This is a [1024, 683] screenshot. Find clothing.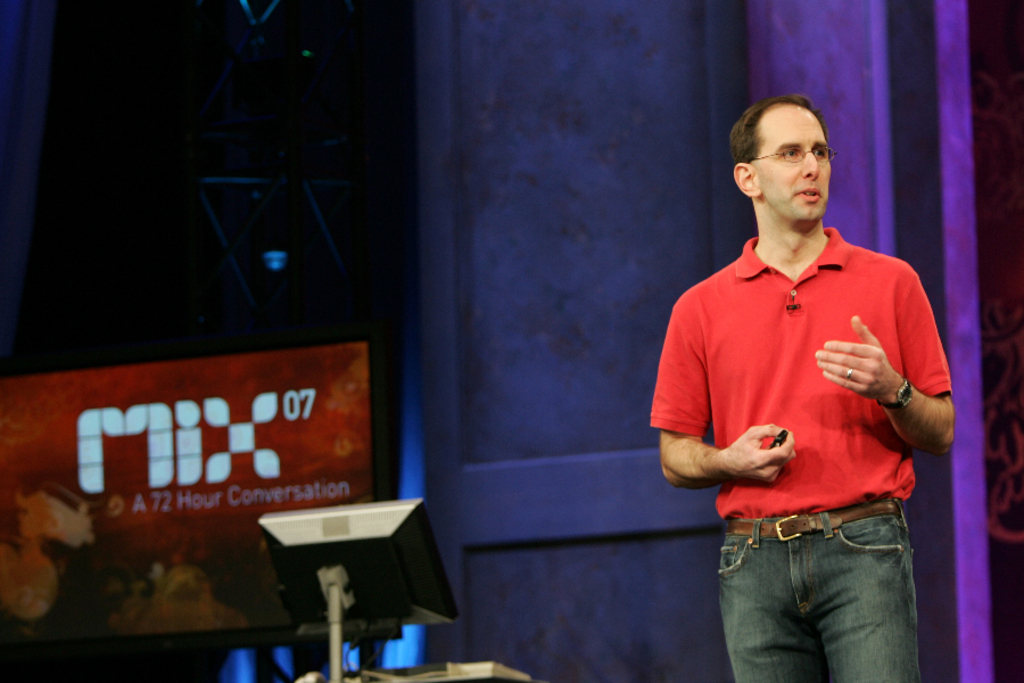
Bounding box: {"x1": 653, "y1": 141, "x2": 973, "y2": 652}.
